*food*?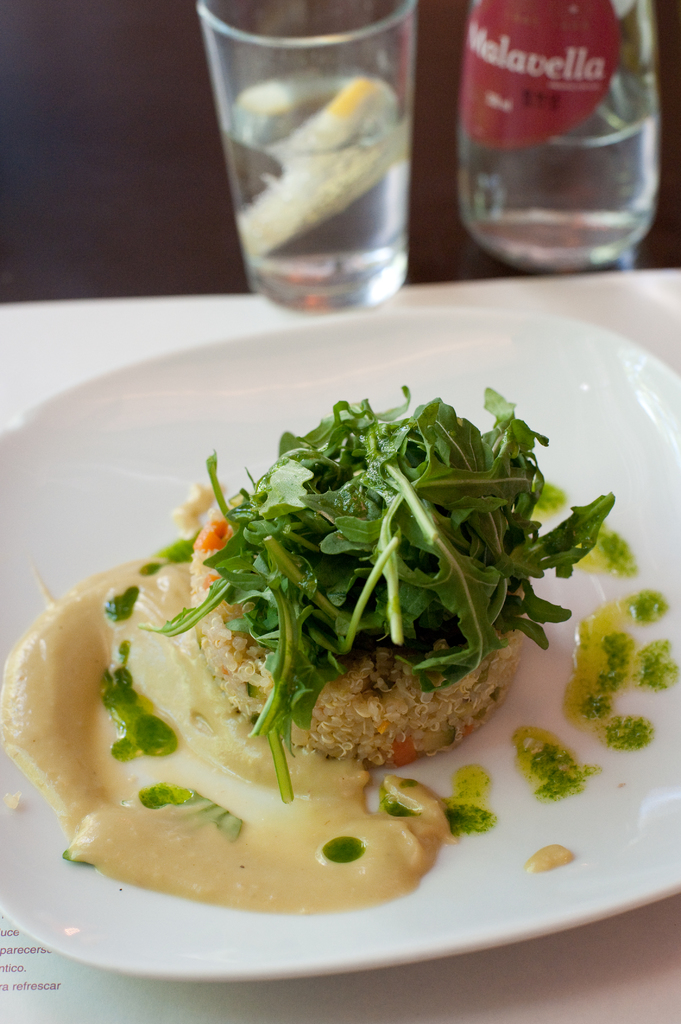
<bbox>63, 355, 573, 868</bbox>
